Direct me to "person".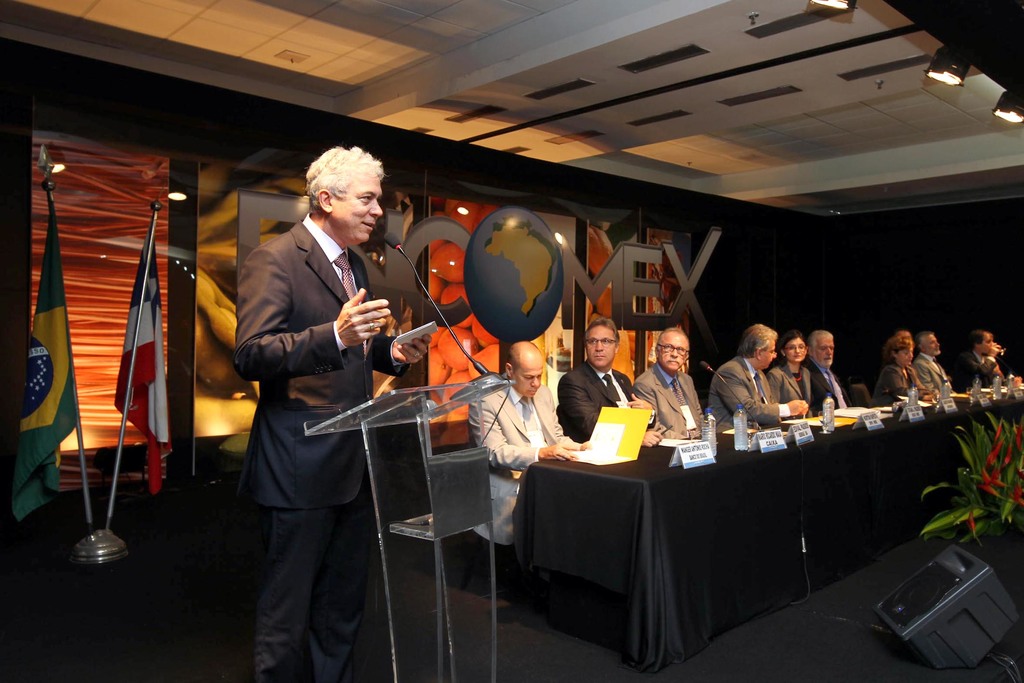
Direction: BBox(961, 319, 1011, 386).
